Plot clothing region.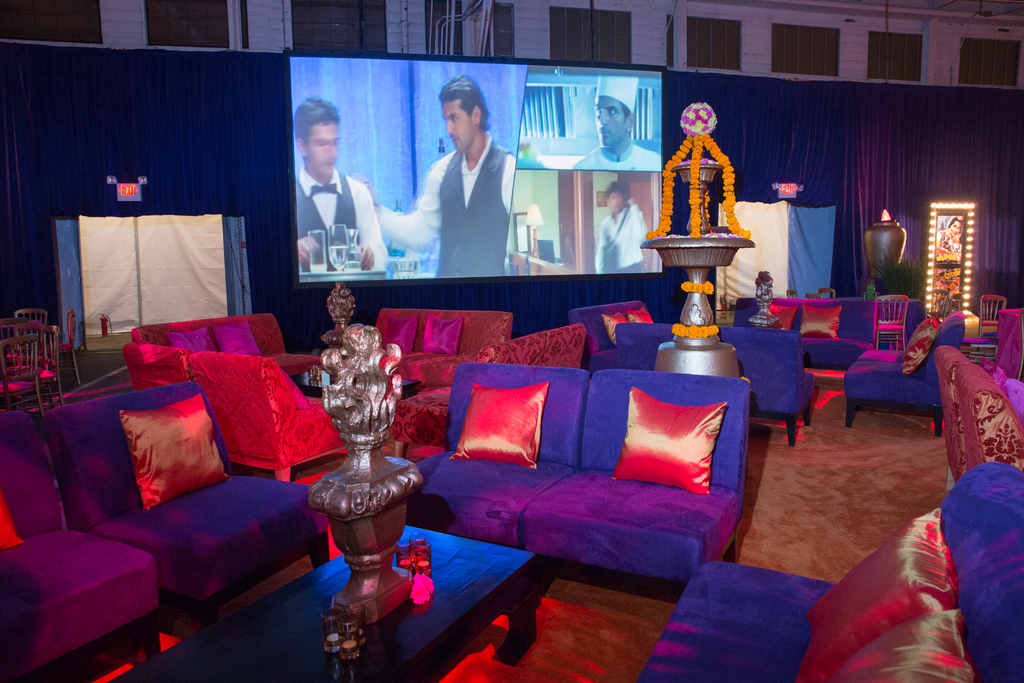
Plotted at 377/129/517/276.
